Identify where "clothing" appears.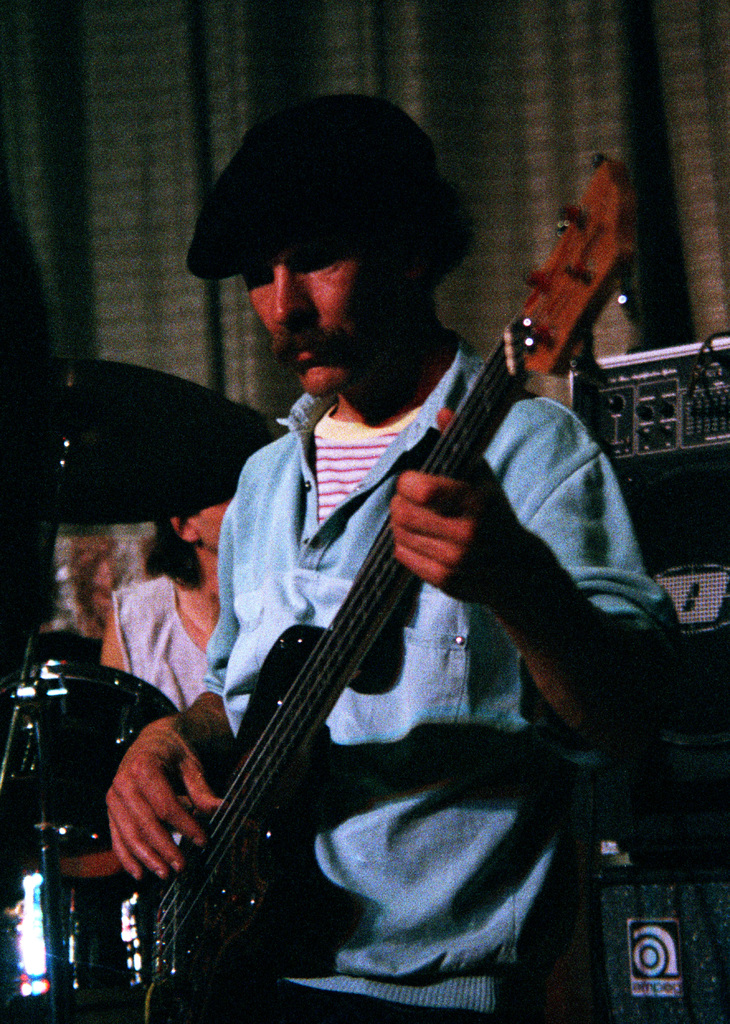
Appears at crop(107, 569, 210, 712).
